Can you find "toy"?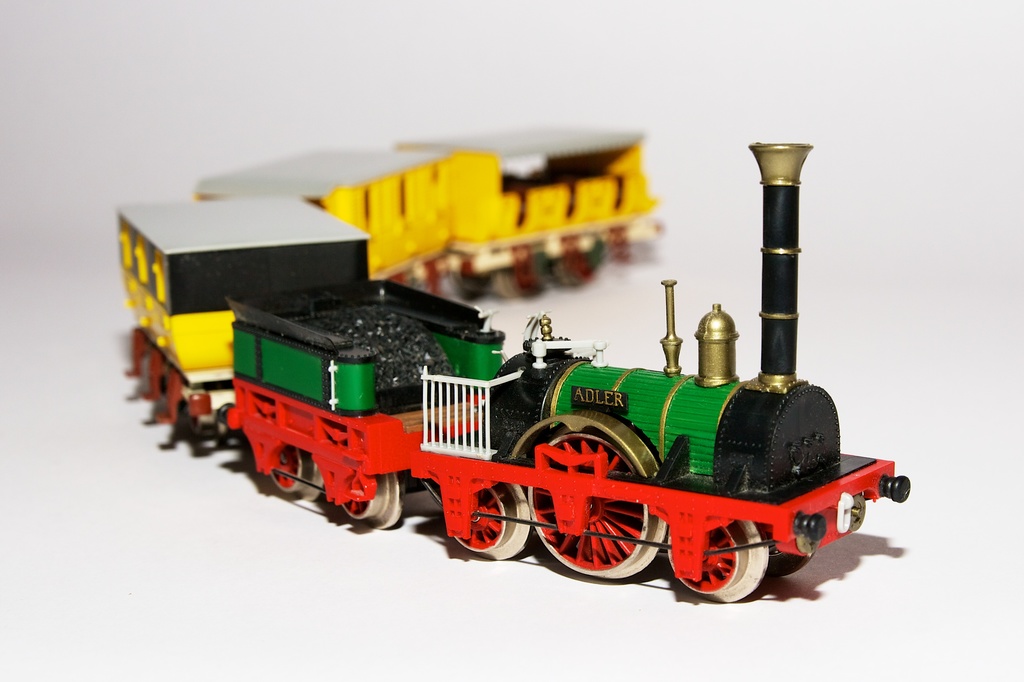
Yes, bounding box: bbox=[104, 119, 911, 607].
